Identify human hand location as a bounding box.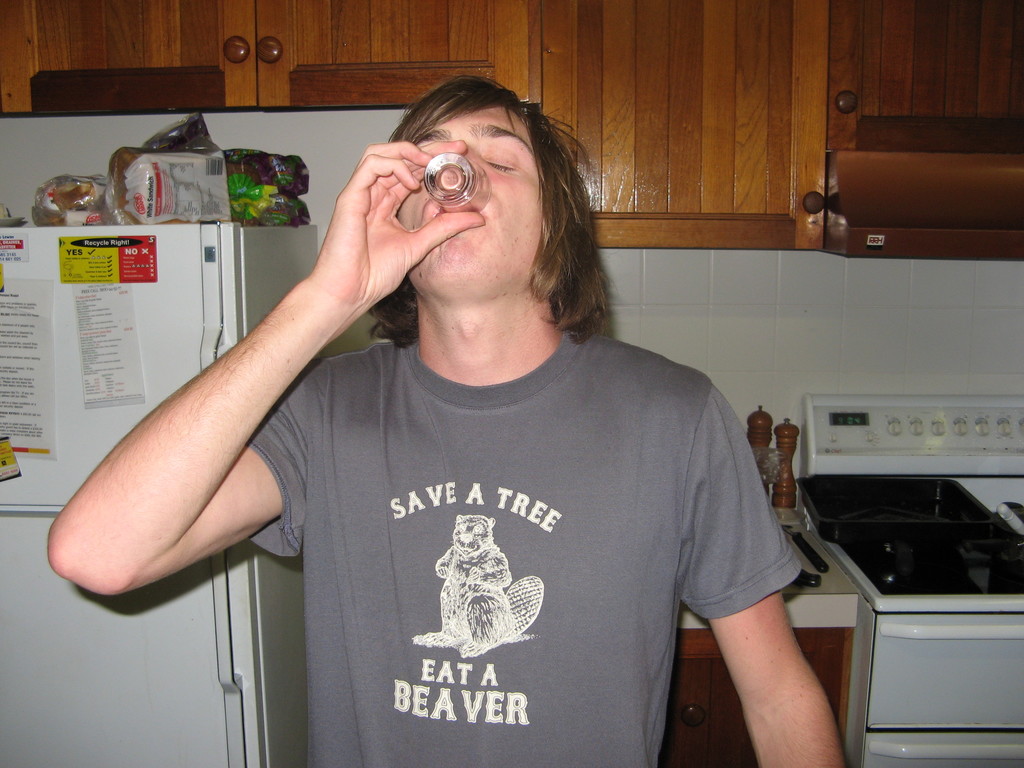
259, 148, 431, 347.
